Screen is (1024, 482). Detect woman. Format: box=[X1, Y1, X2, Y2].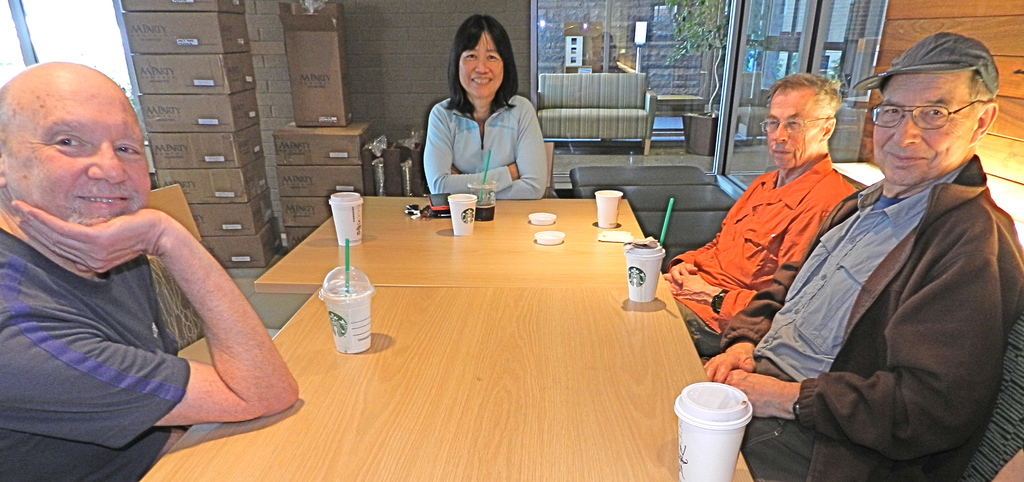
box=[419, 28, 552, 201].
